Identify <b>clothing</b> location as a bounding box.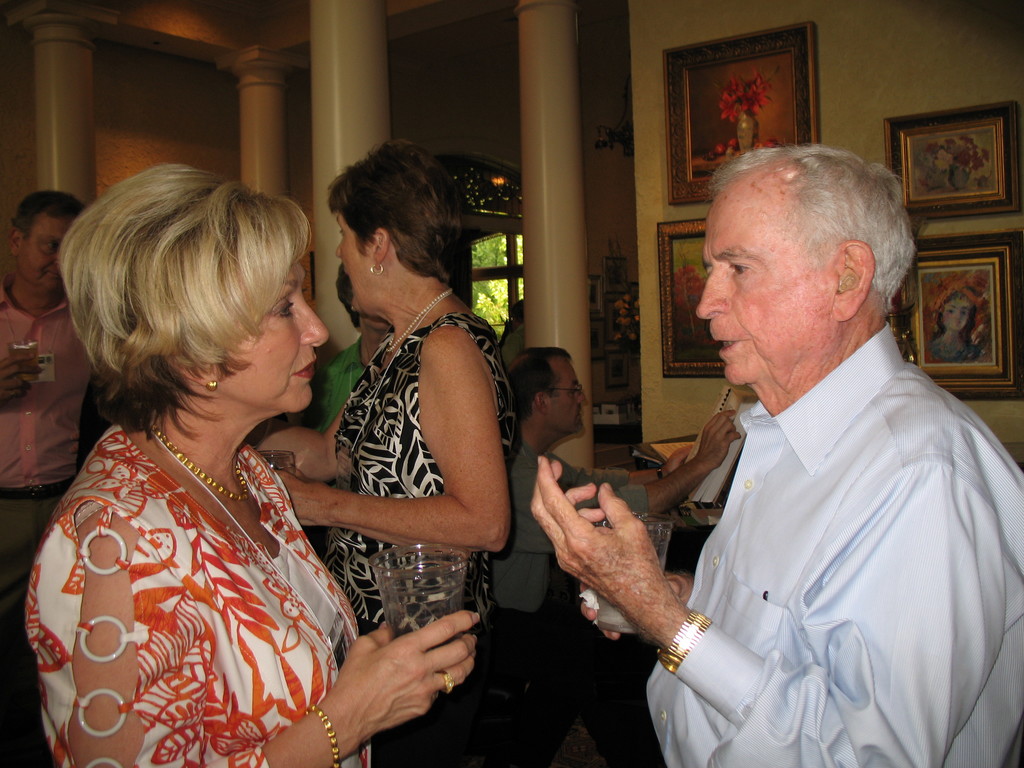
bbox(323, 339, 369, 429).
